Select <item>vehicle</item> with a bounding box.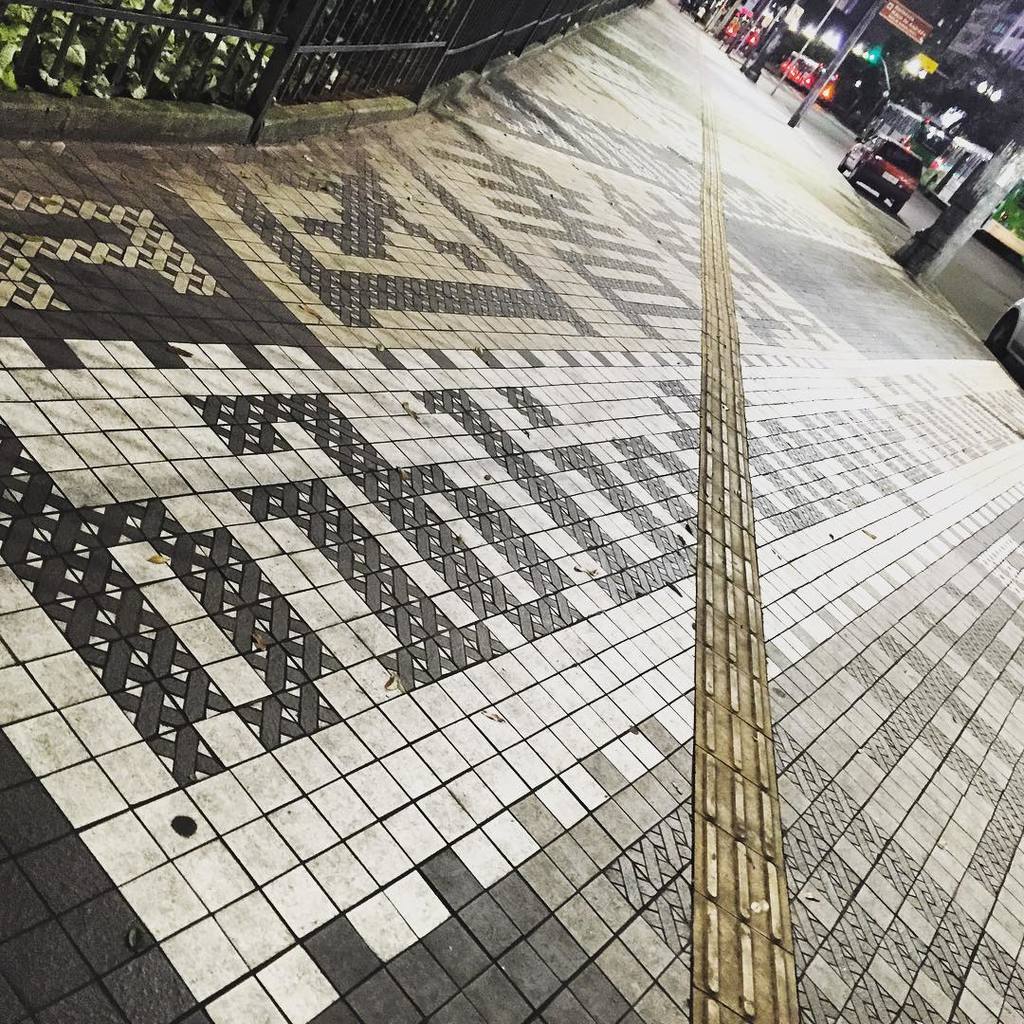
774, 48, 837, 108.
